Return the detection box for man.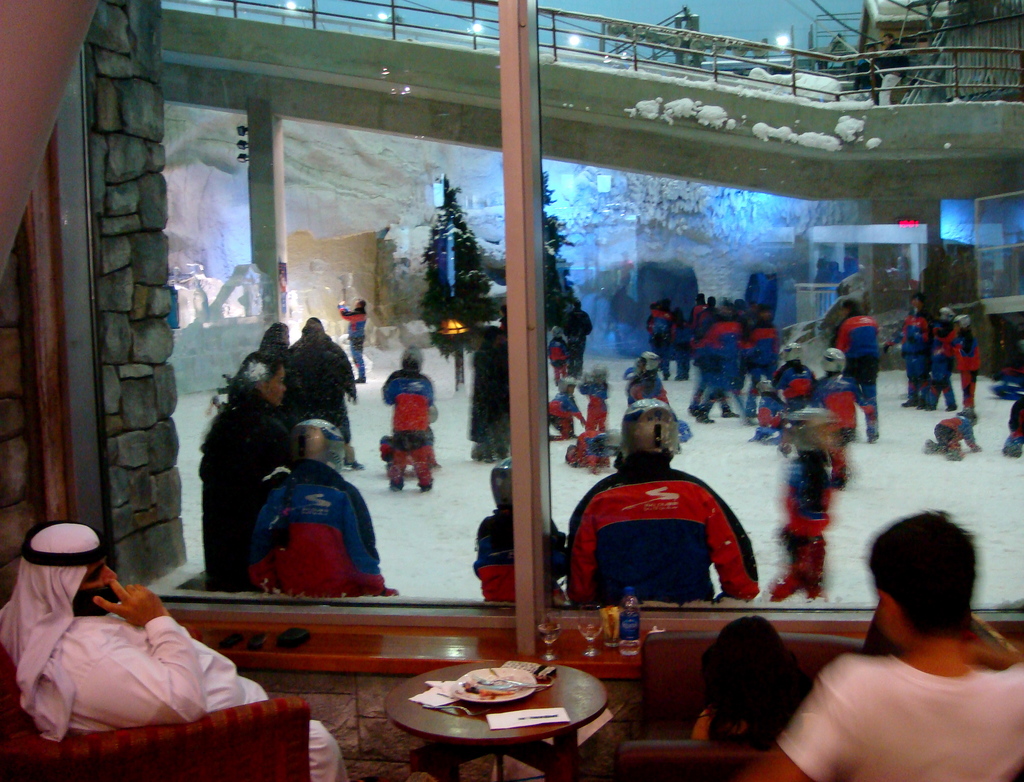
crop(0, 521, 348, 781).
